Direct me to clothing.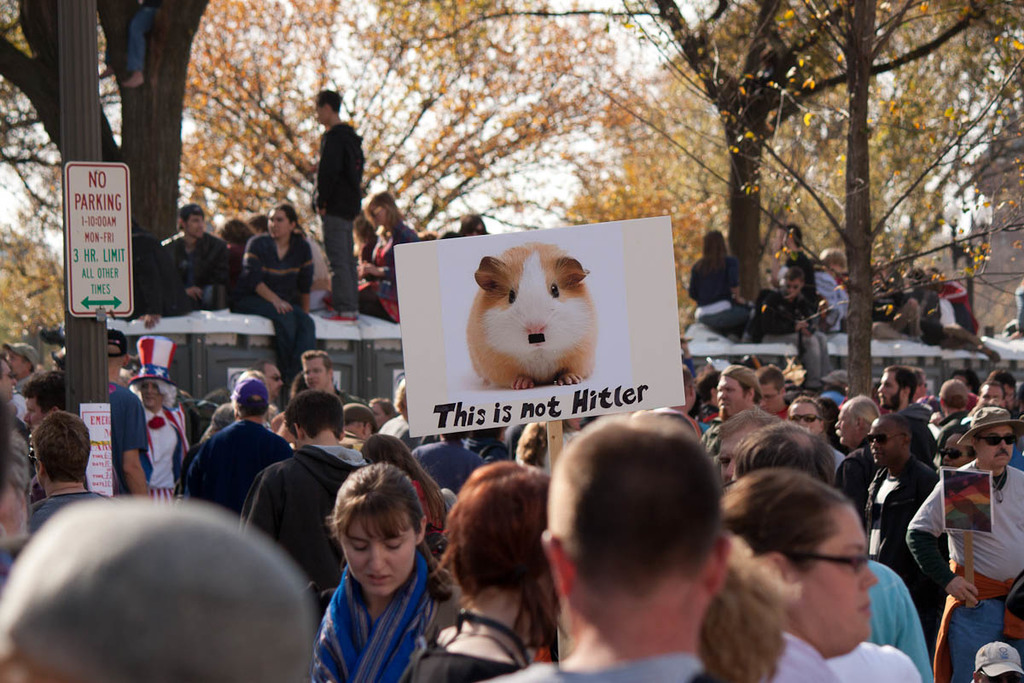
Direction: 150/228/225/315.
